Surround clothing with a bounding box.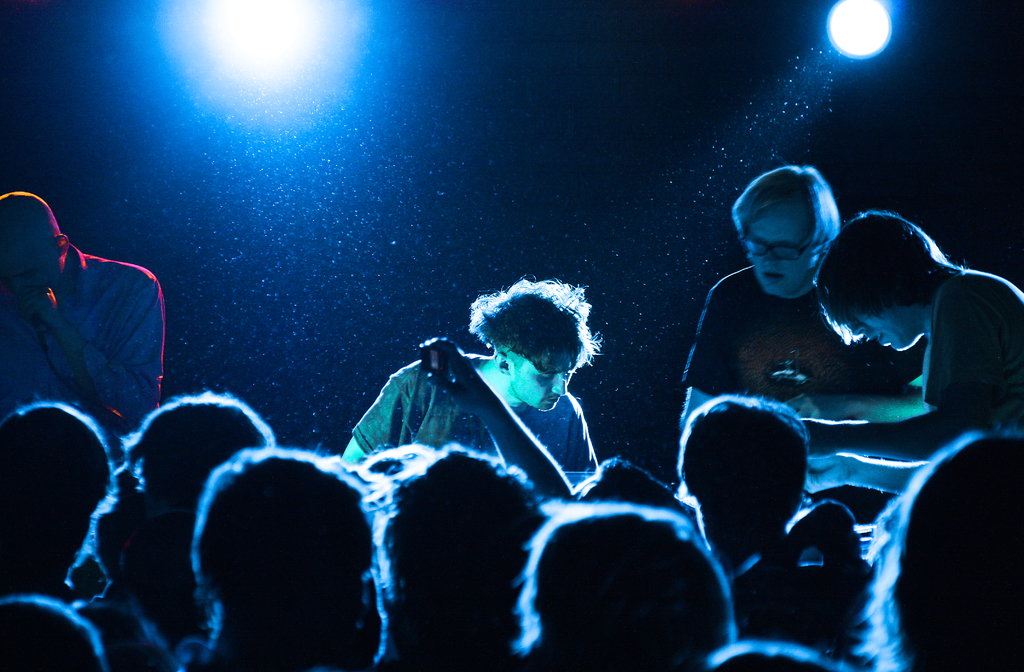
box=[320, 301, 631, 509].
